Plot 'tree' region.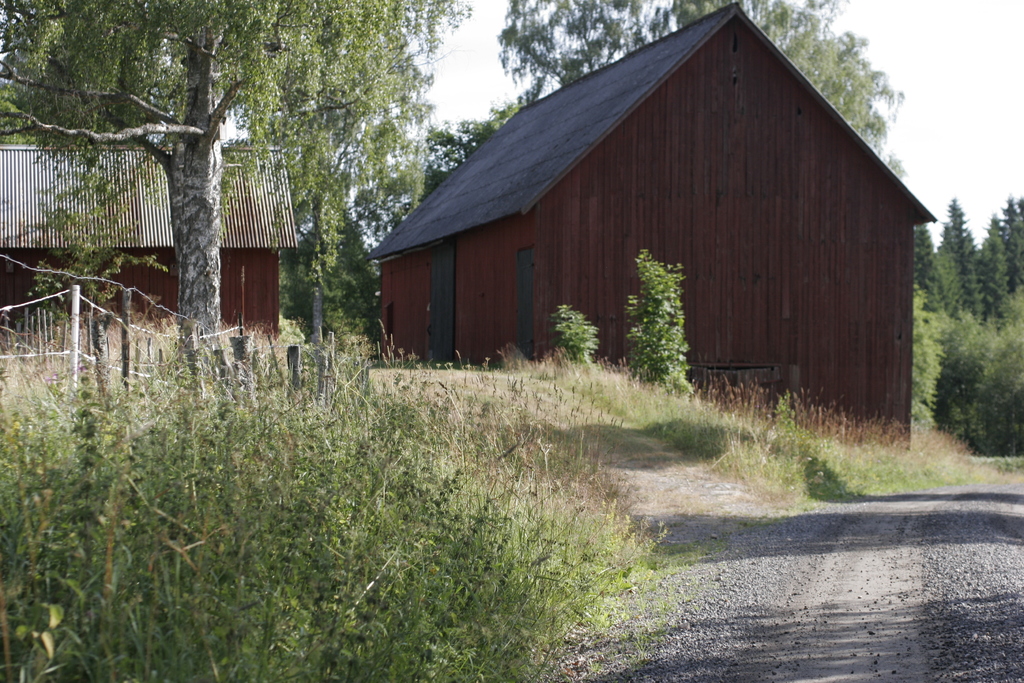
Plotted at box(911, 206, 949, 320).
